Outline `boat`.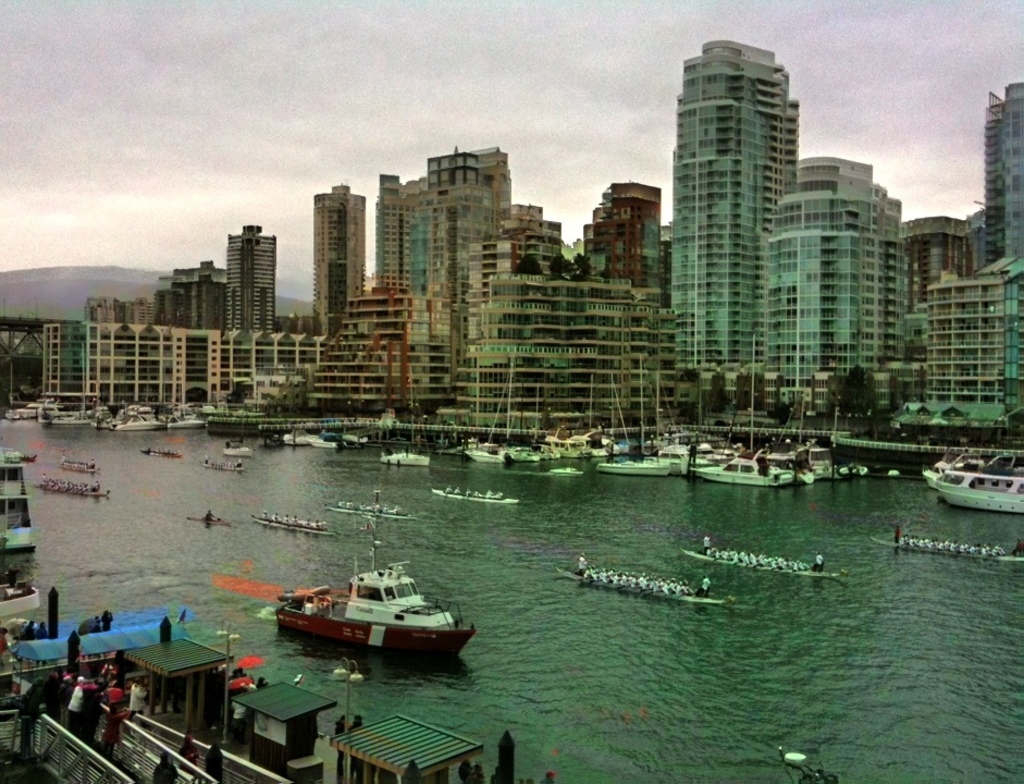
Outline: 921 452 990 491.
